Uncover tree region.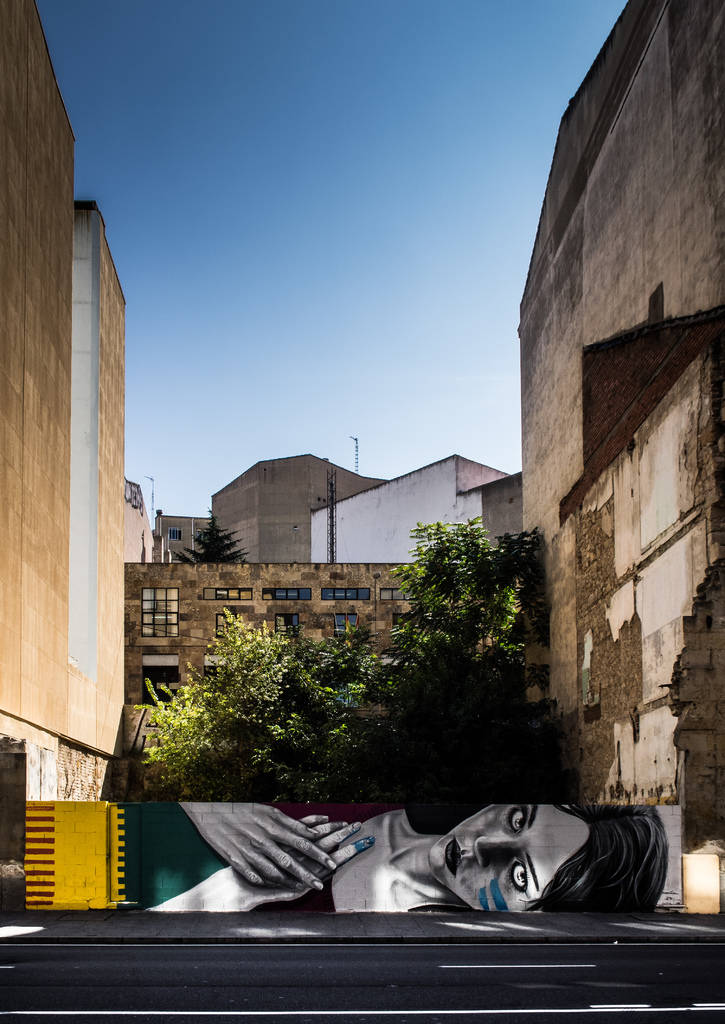
Uncovered: 382:517:526:799.
